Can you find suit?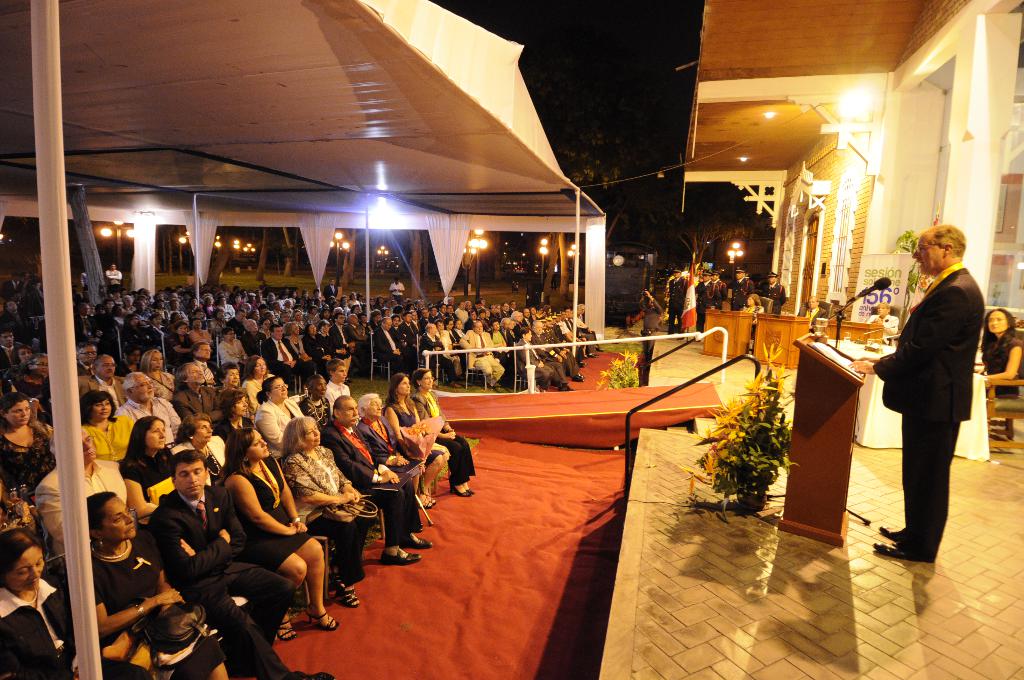
Yes, bounding box: Rect(394, 325, 412, 349).
